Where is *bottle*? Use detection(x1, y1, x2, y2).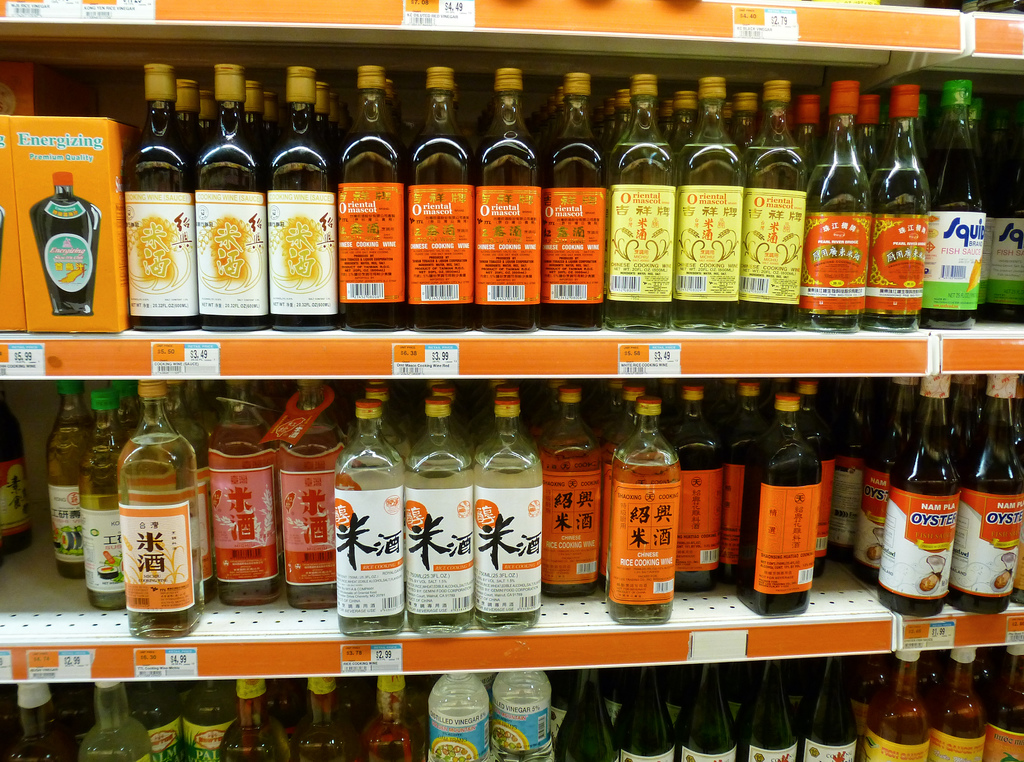
detection(83, 391, 125, 611).
